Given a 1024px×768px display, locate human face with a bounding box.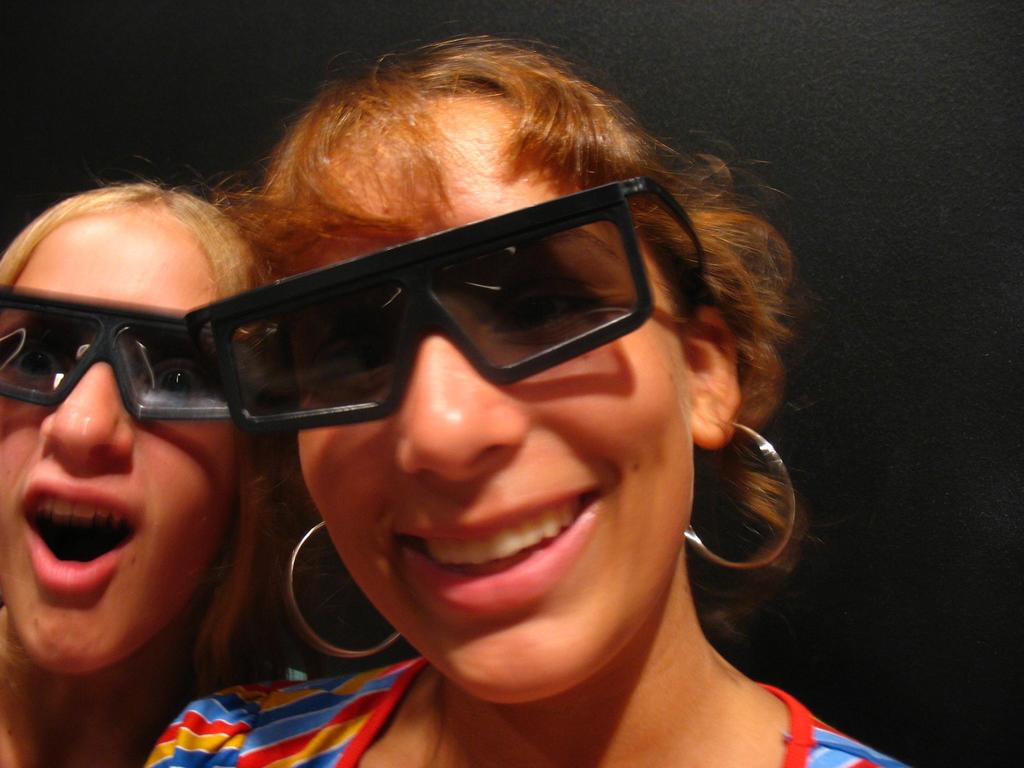
Located: box(0, 198, 230, 676).
